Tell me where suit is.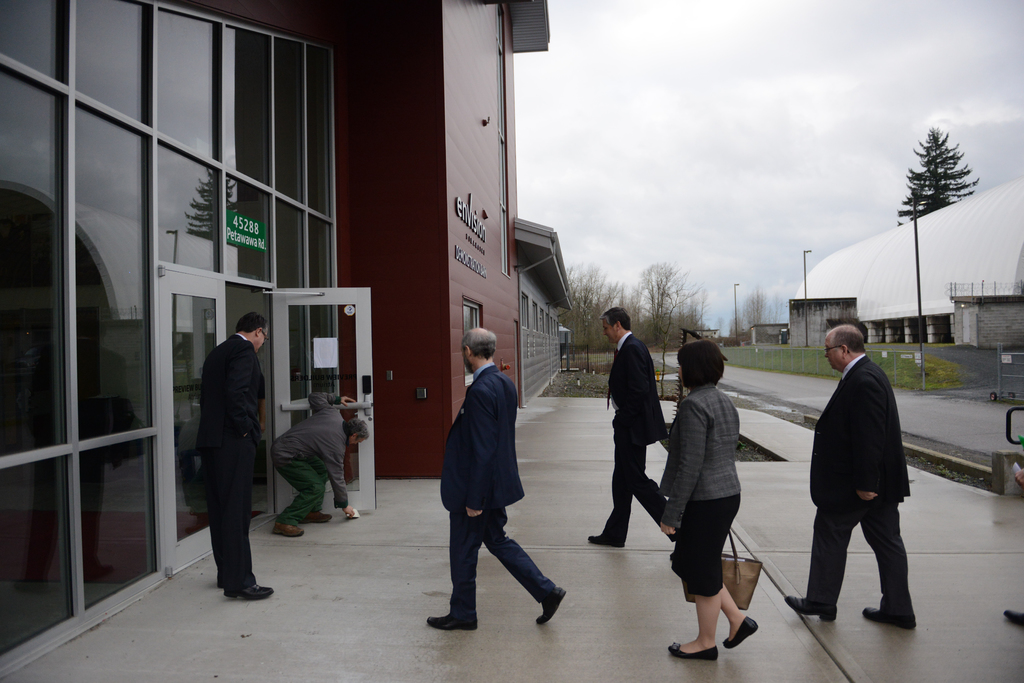
suit is at [191, 334, 261, 583].
